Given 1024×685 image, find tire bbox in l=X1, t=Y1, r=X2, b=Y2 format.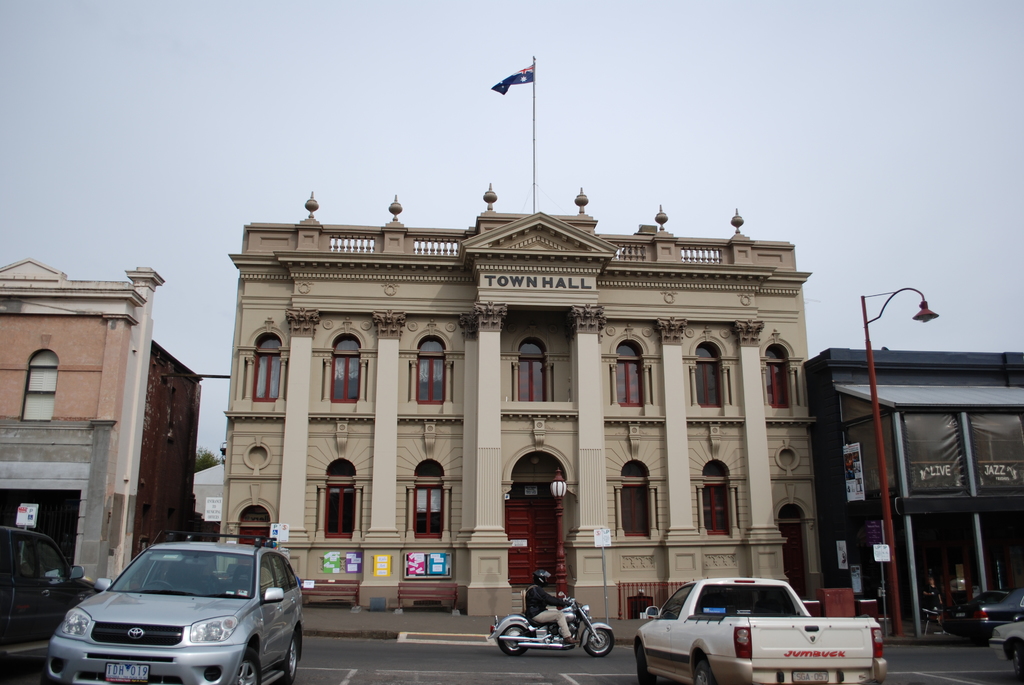
l=1016, t=645, r=1023, b=680.
